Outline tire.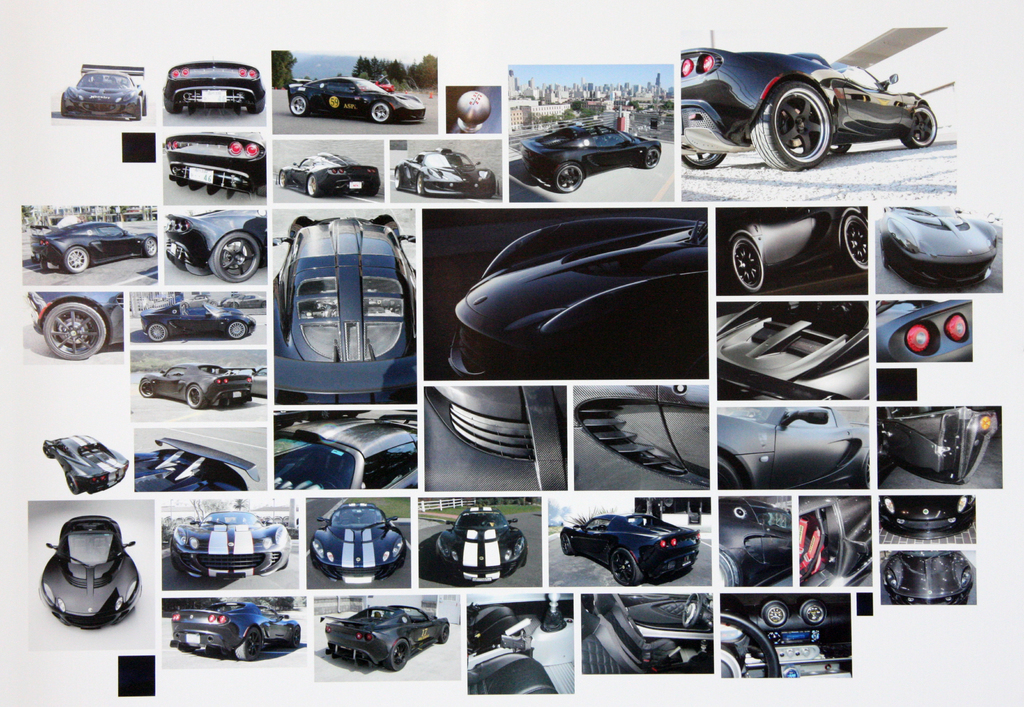
Outline: {"x1": 680, "y1": 154, "x2": 728, "y2": 170}.
